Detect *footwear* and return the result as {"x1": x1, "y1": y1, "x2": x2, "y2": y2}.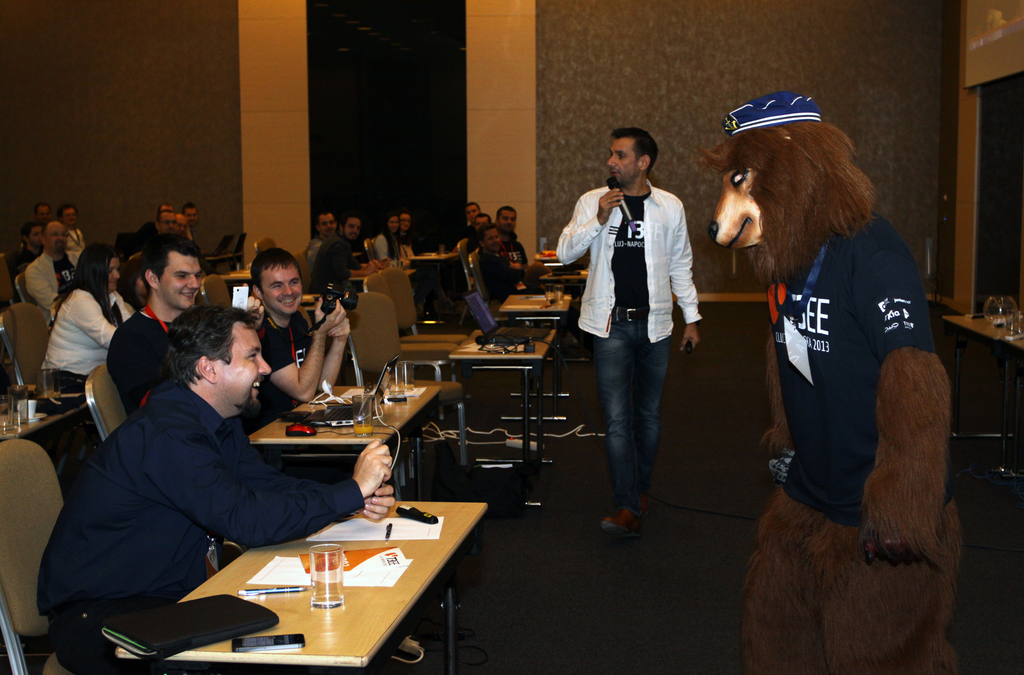
{"x1": 633, "y1": 494, "x2": 655, "y2": 517}.
